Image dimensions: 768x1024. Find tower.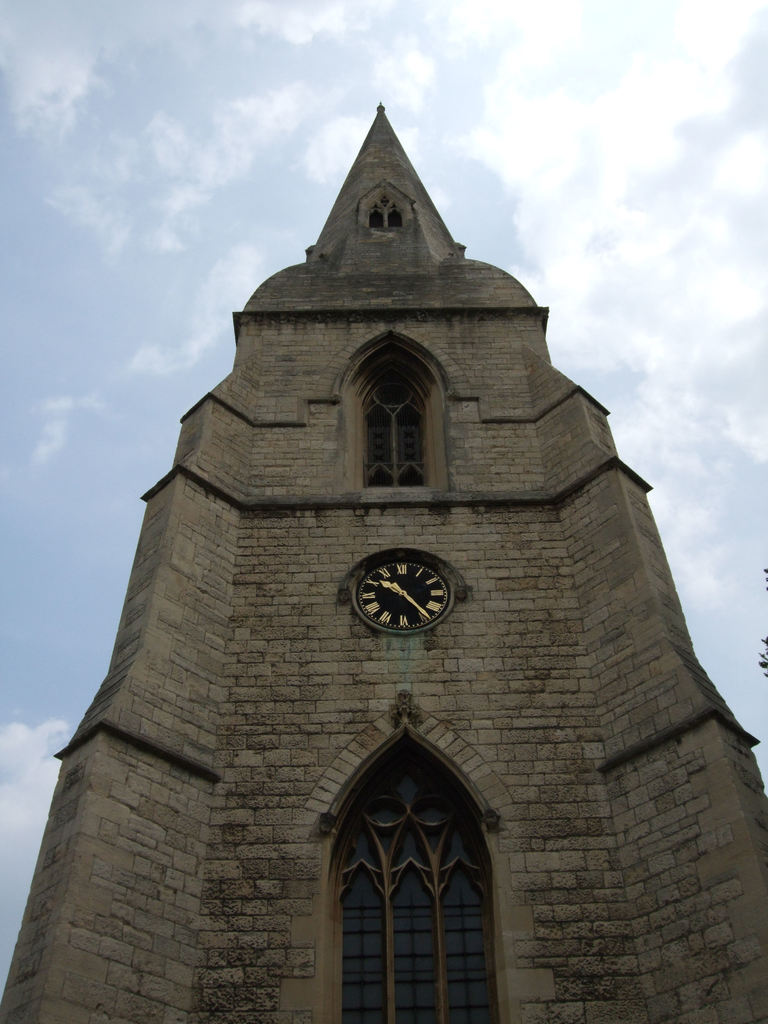
<region>61, 134, 723, 1023</region>.
